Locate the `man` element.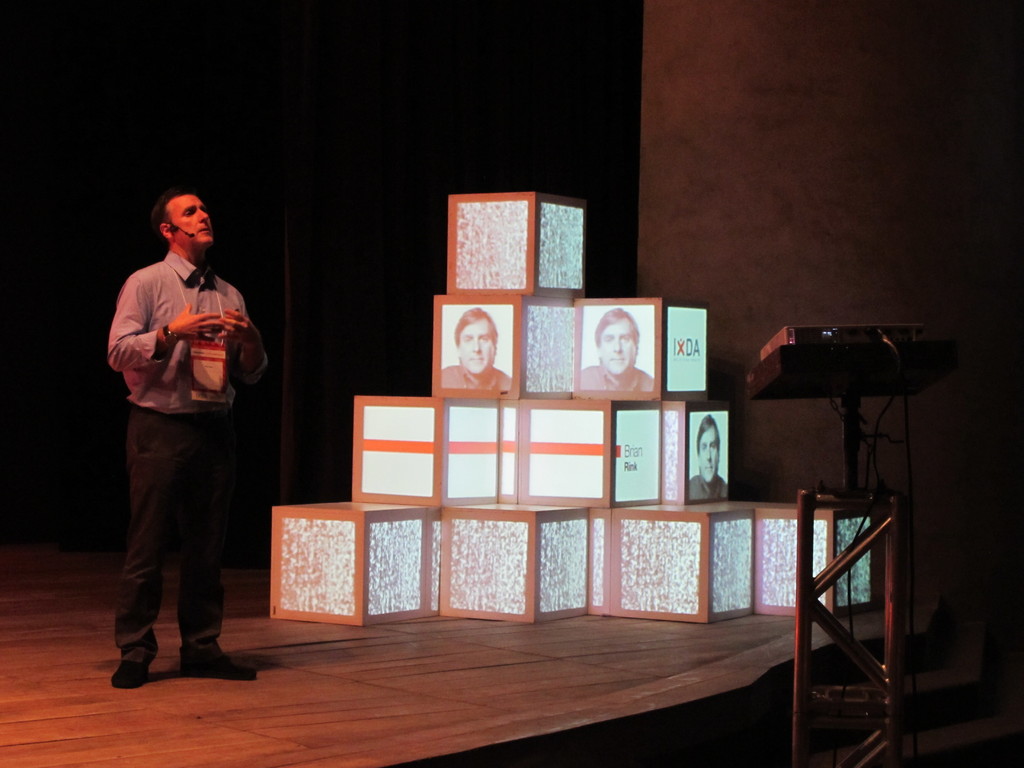
Element bbox: [x1=104, y1=170, x2=276, y2=675].
